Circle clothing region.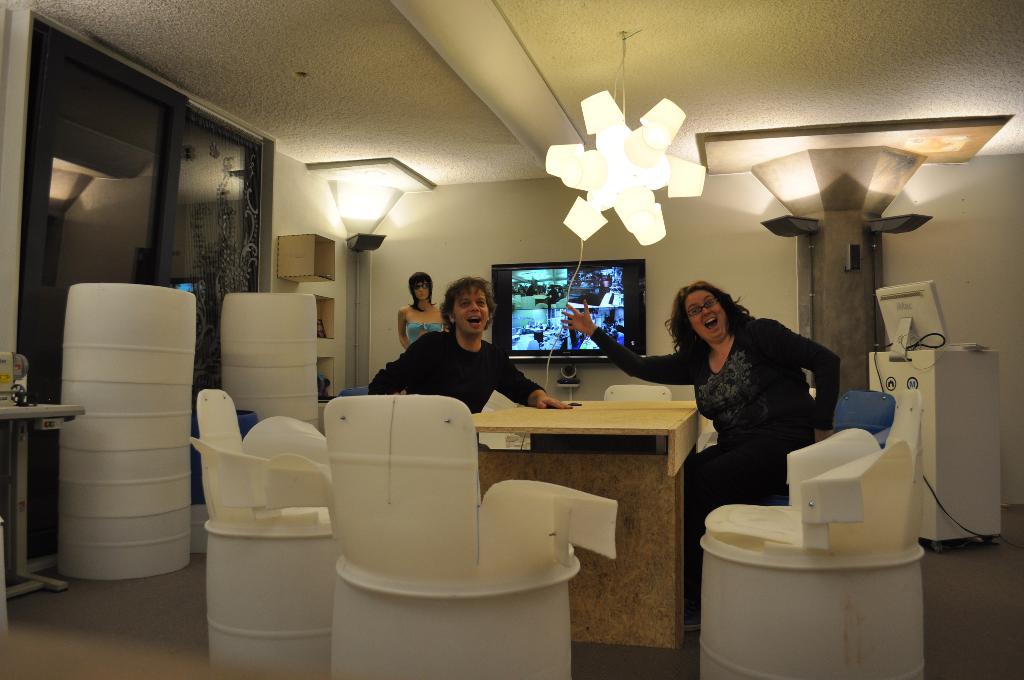
Region: <box>381,309,550,422</box>.
